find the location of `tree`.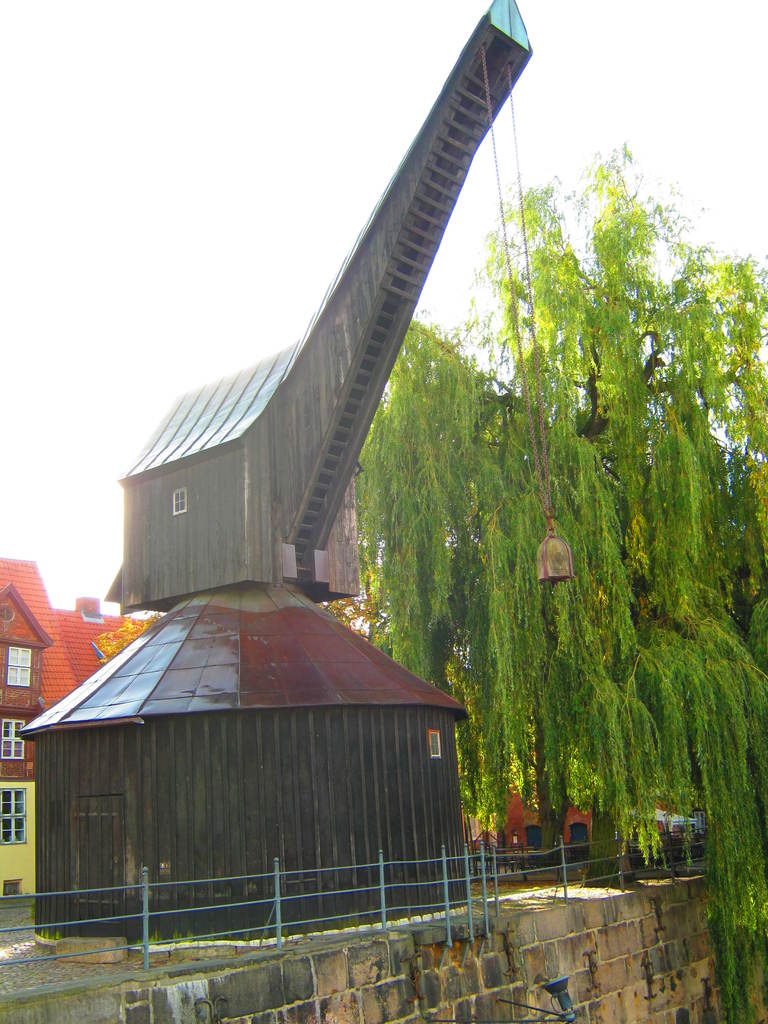
Location: [x1=341, y1=132, x2=767, y2=1022].
